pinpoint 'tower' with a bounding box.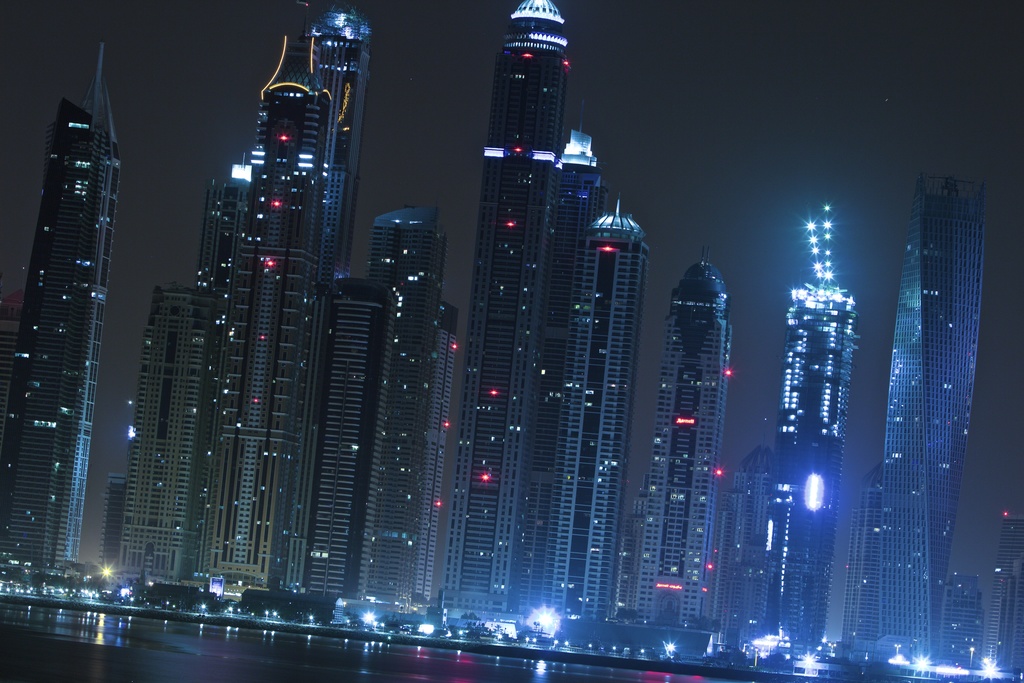
17, 44, 113, 561.
